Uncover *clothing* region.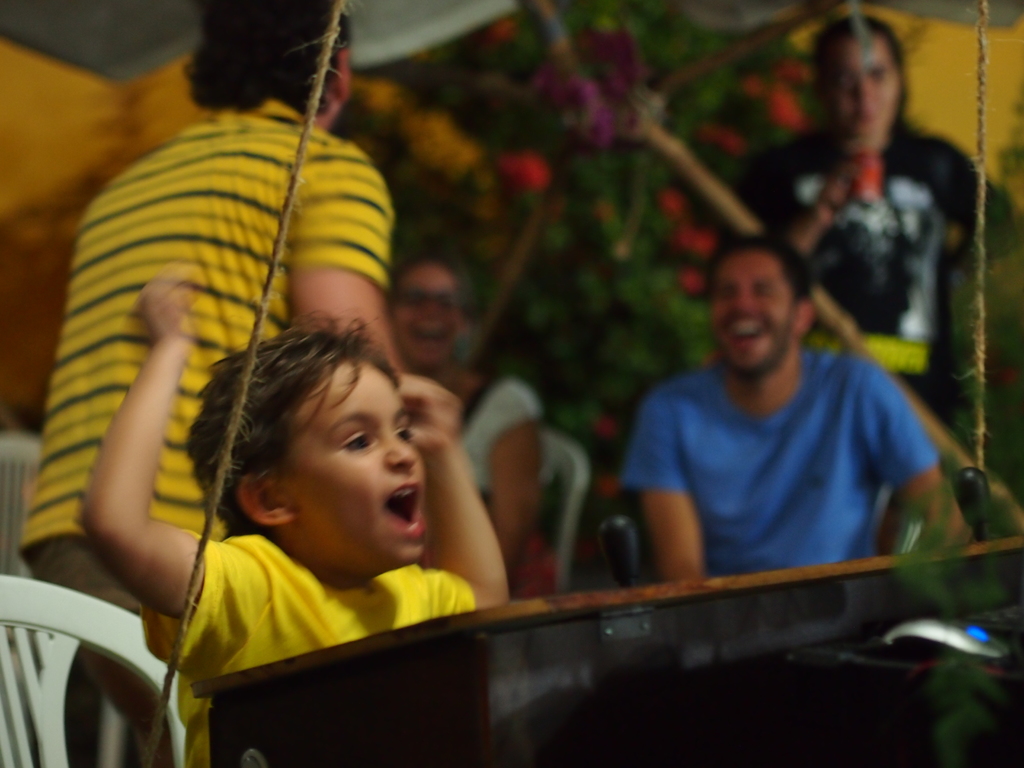
Uncovered: 742,132,1009,445.
